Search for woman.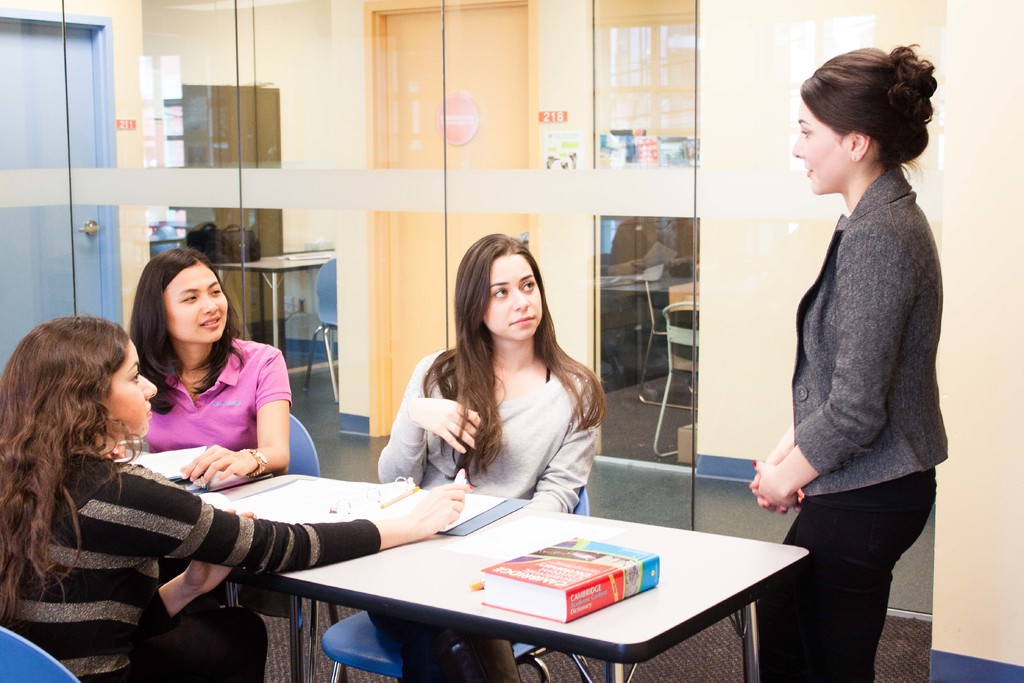
Found at x1=116 y1=245 x2=298 y2=609.
